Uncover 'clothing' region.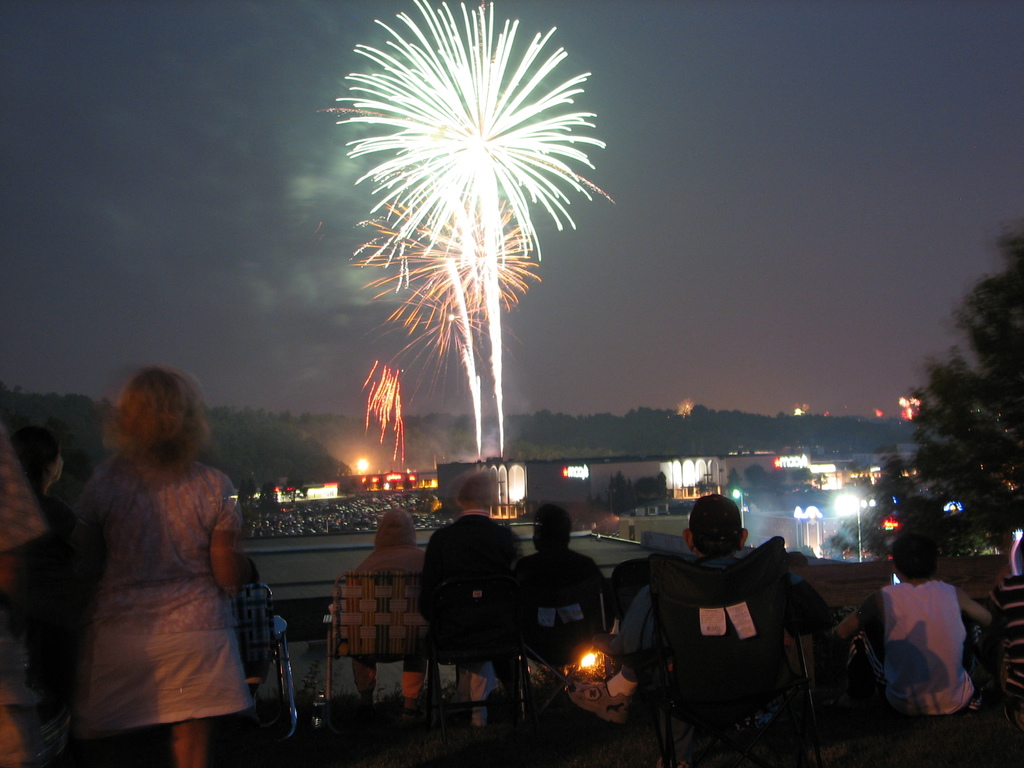
Uncovered: detection(614, 527, 804, 767).
